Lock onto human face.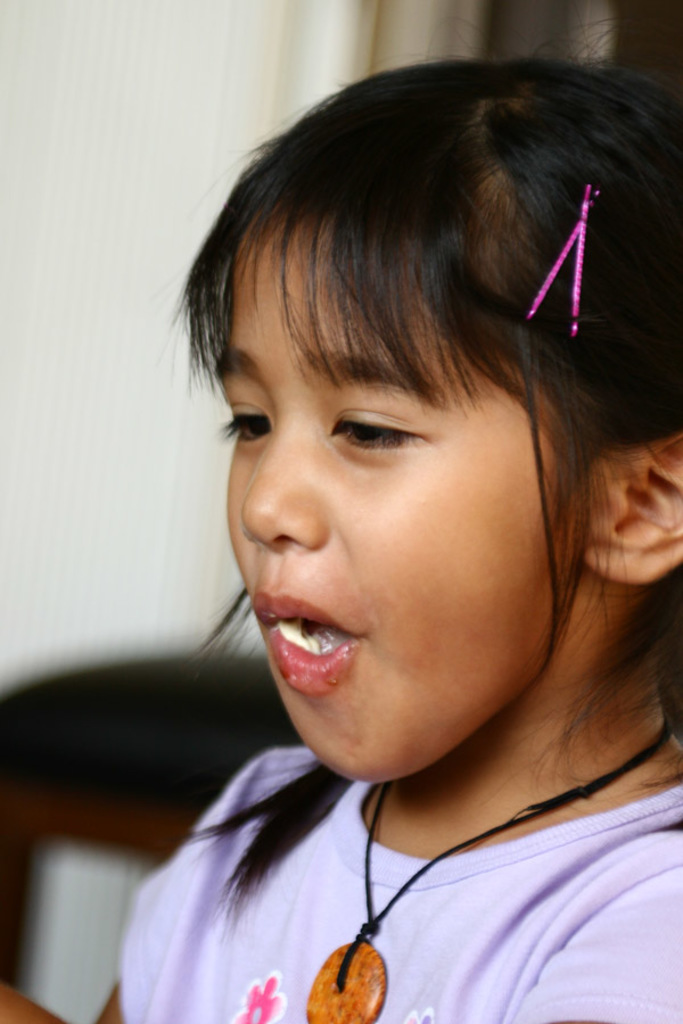
Locked: {"x1": 221, "y1": 220, "x2": 594, "y2": 783}.
